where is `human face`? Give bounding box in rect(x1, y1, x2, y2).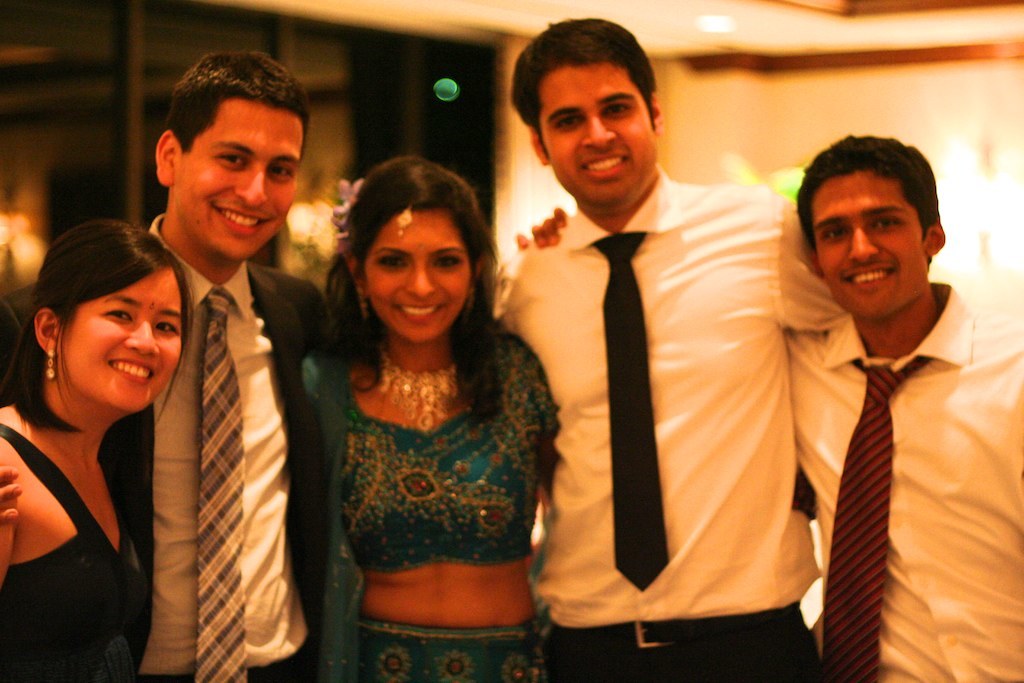
rect(174, 101, 309, 263).
